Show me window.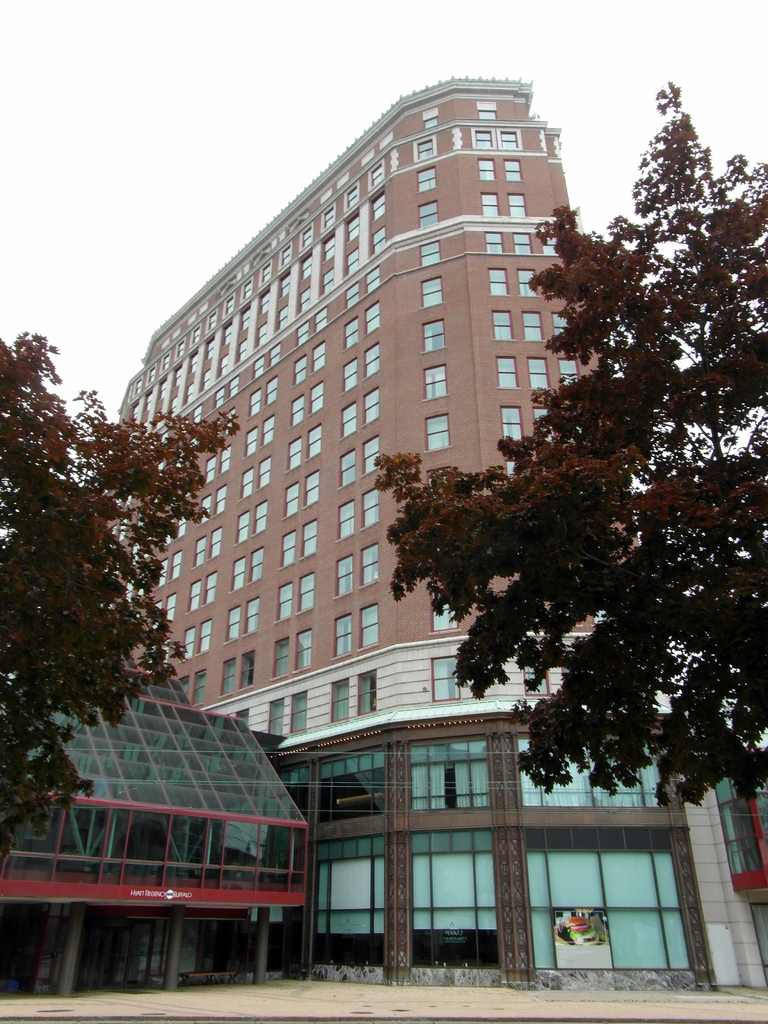
window is here: bbox(246, 598, 257, 631).
